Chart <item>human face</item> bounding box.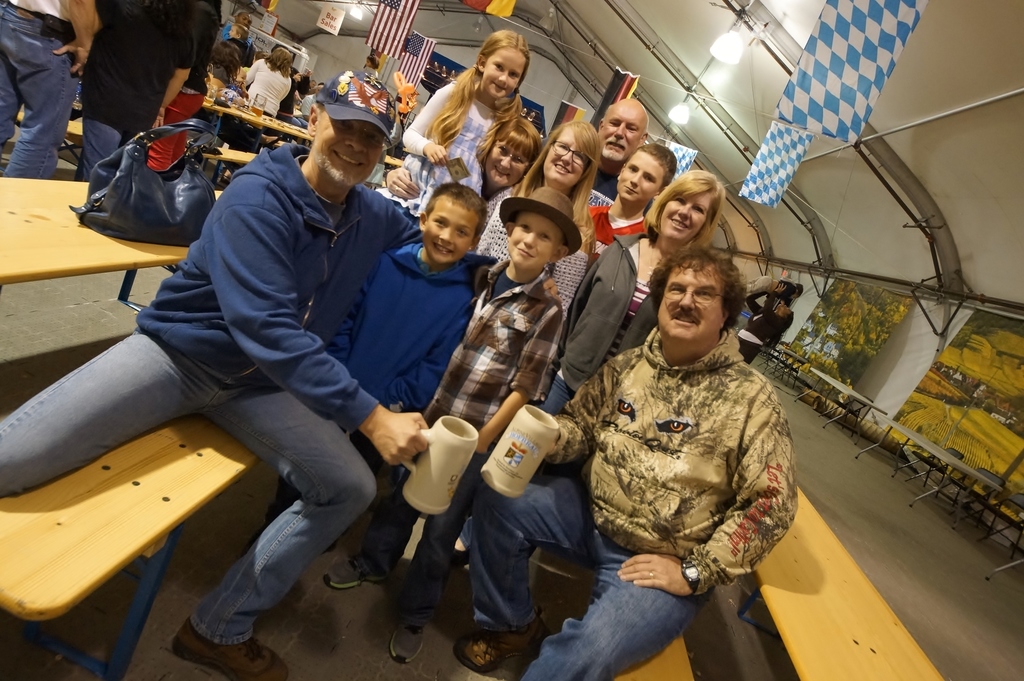
Charted: 598, 101, 641, 159.
